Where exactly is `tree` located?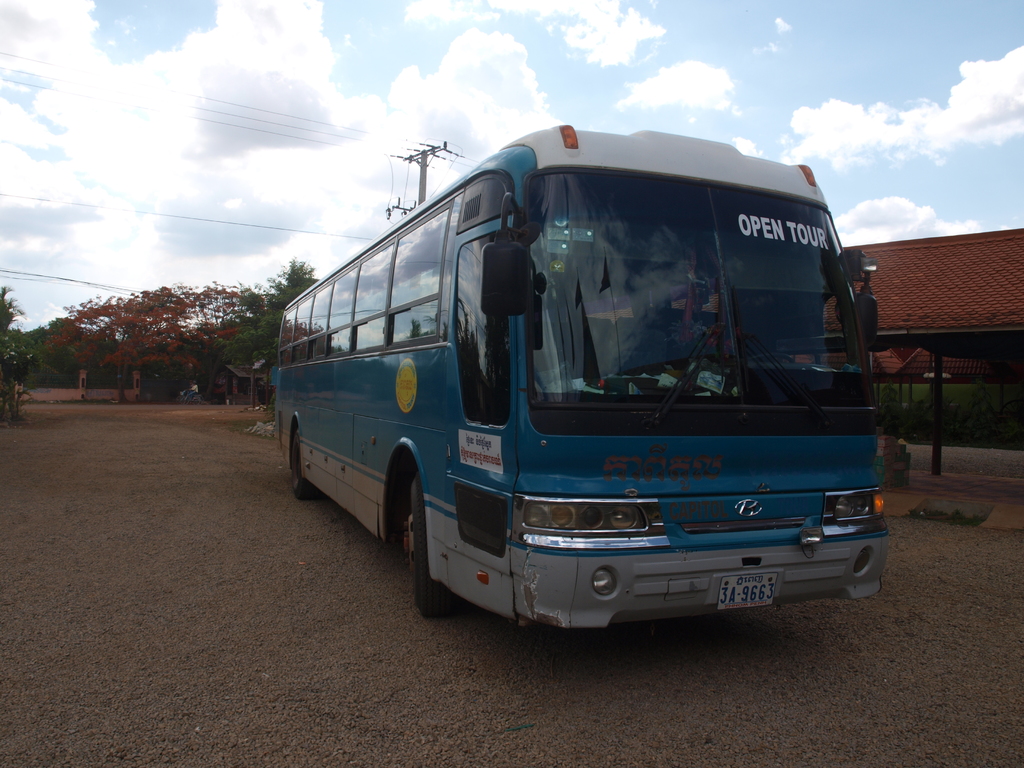
Its bounding box is (left=31, top=269, right=254, bottom=395).
